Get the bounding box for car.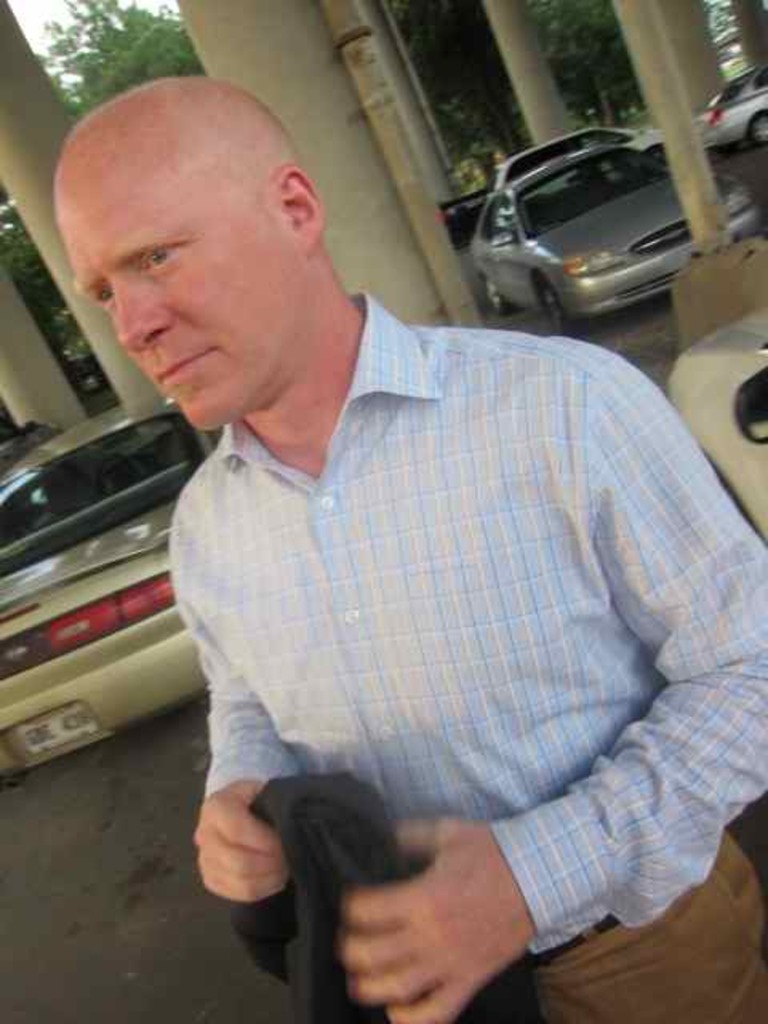
<bbox>490, 126, 661, 200</bbox>.
